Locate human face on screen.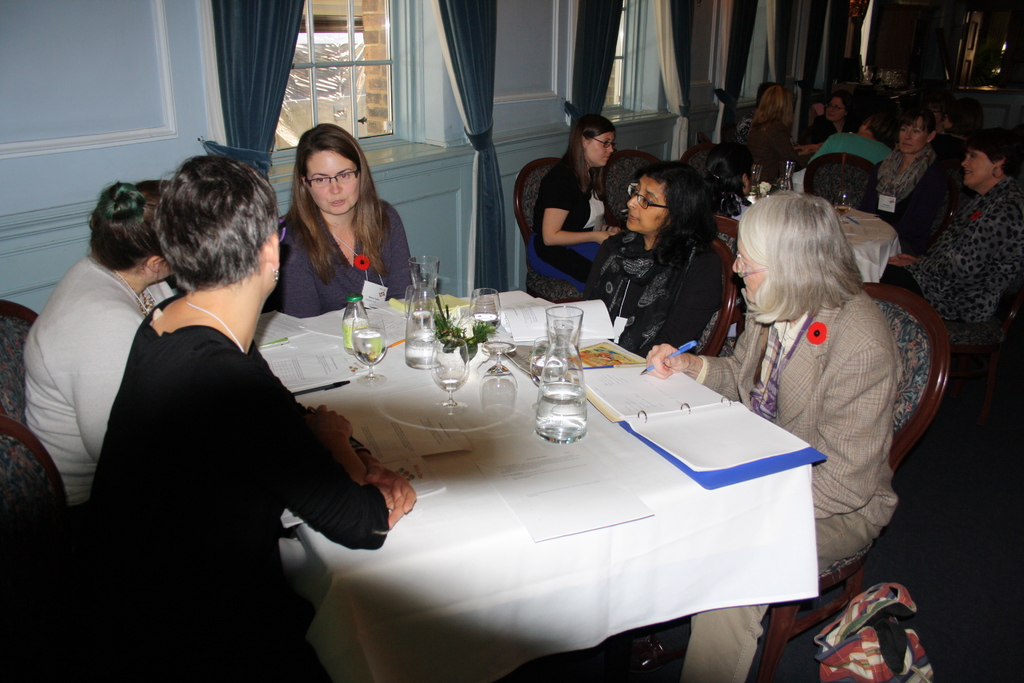
On screen at bbox(585, 131, 612, 167).
